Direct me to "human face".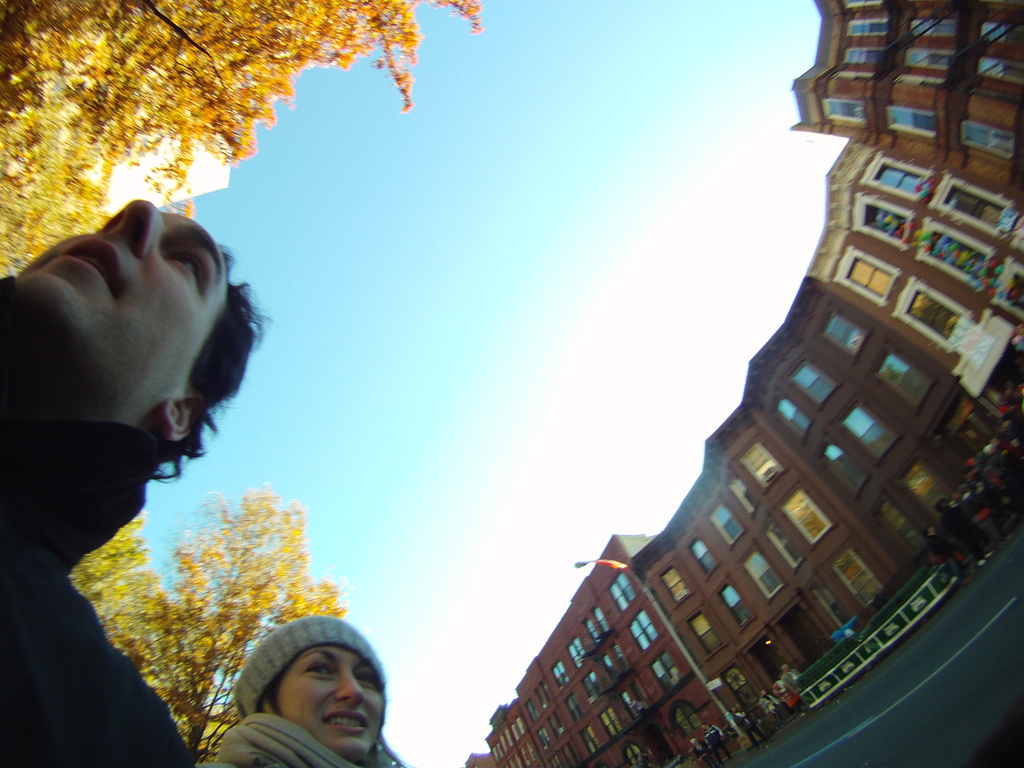
Direction: <bbox>6, 196, 232, 414</bbox>.
